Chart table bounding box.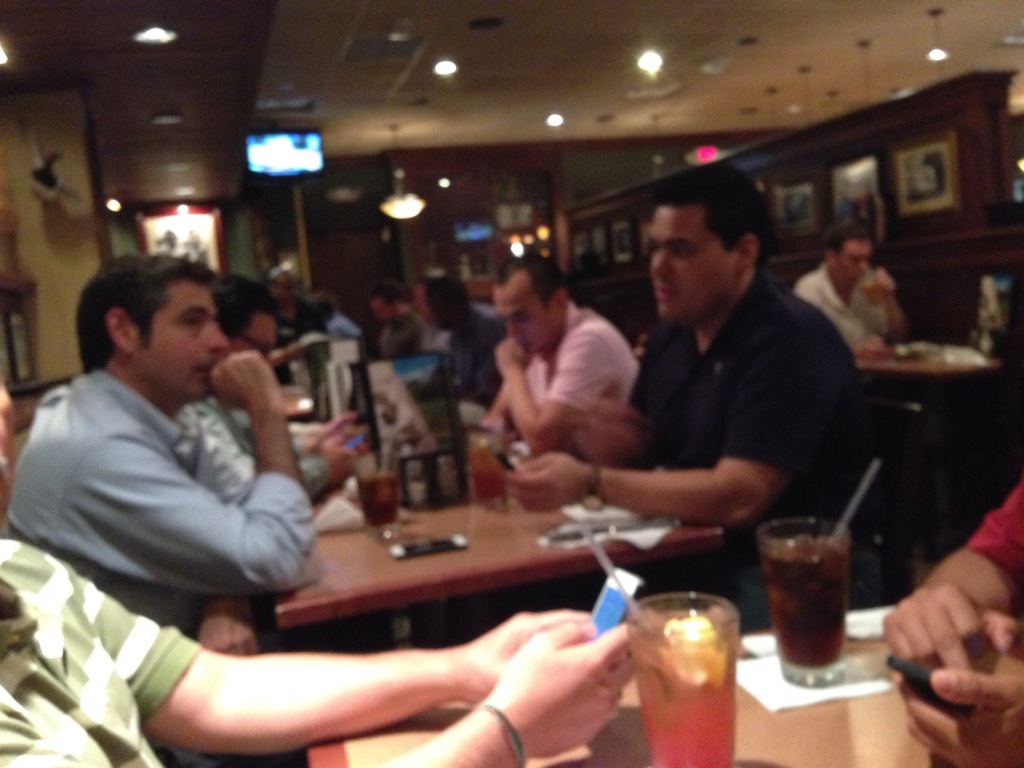
Charted: box(847, 335, 1009, 569).
